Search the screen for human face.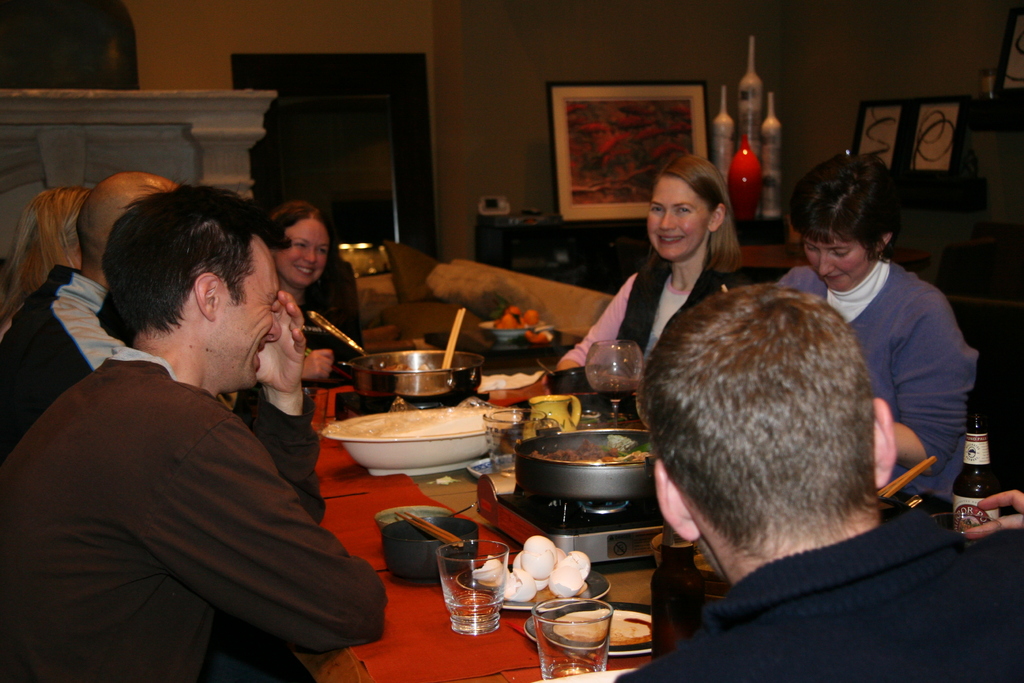
Found at (280,220,330,285).
